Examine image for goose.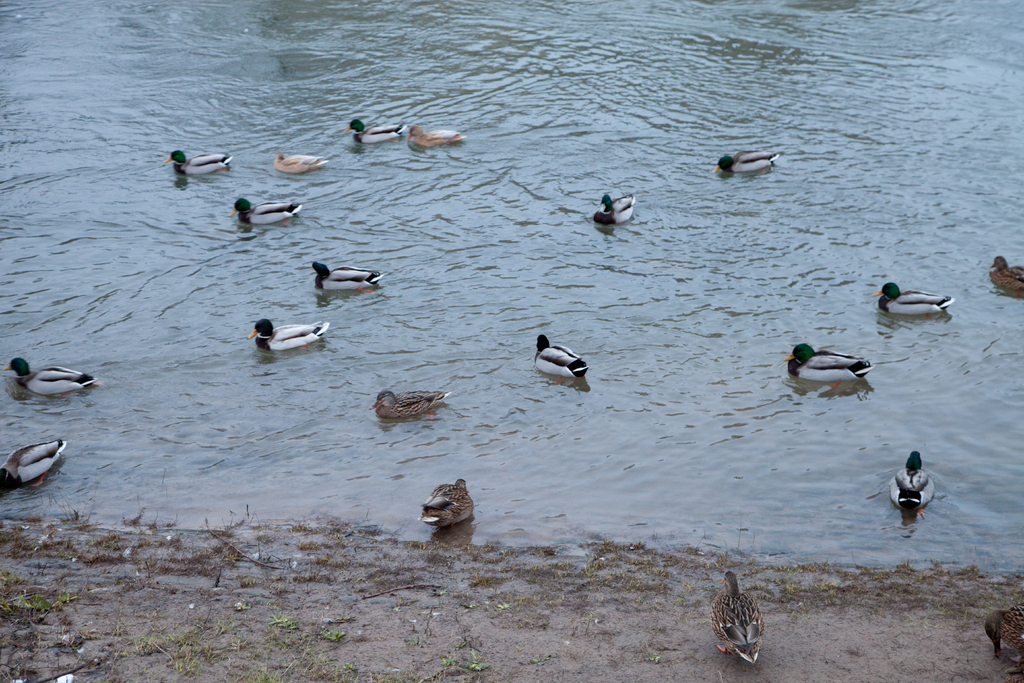
Examination result: locate(372, 390, 445, 415).
